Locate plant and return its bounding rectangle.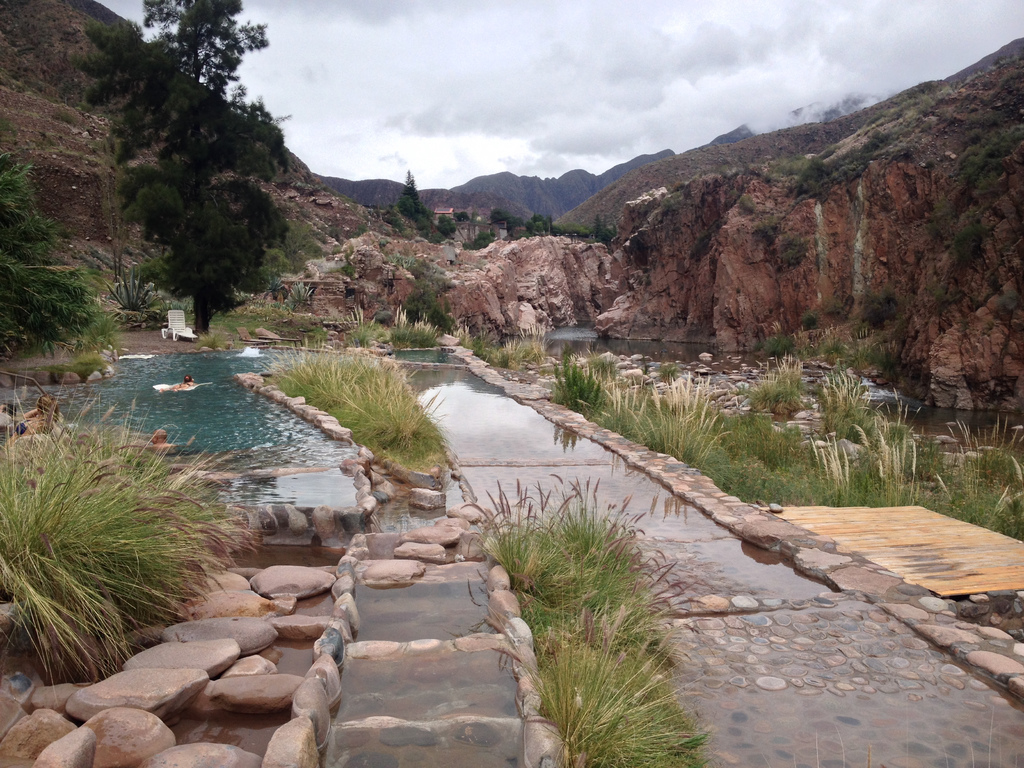
box(382, 253, 457, 333).
